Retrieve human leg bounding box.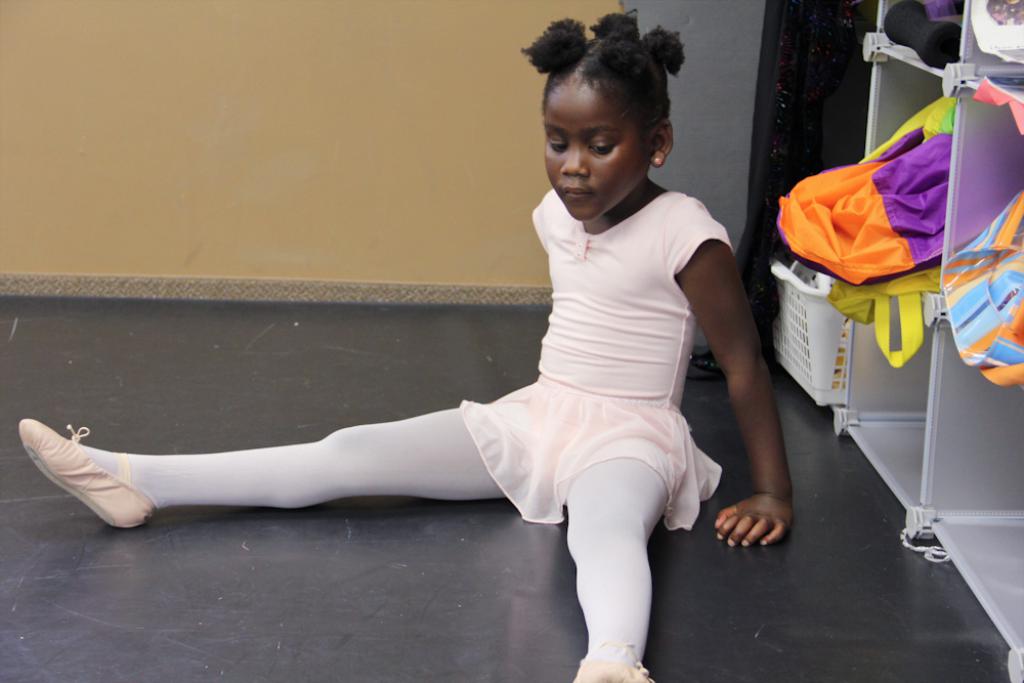
Bounding box: [560,432,679,682].
